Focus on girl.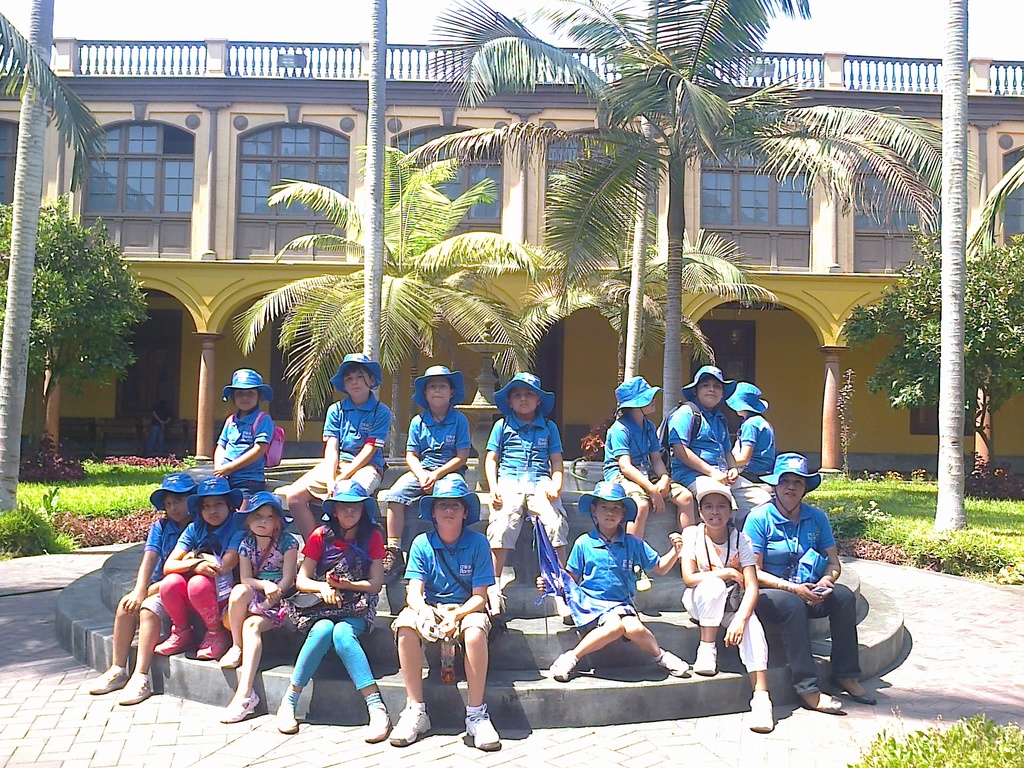
Focused at (196,376,248,500).
